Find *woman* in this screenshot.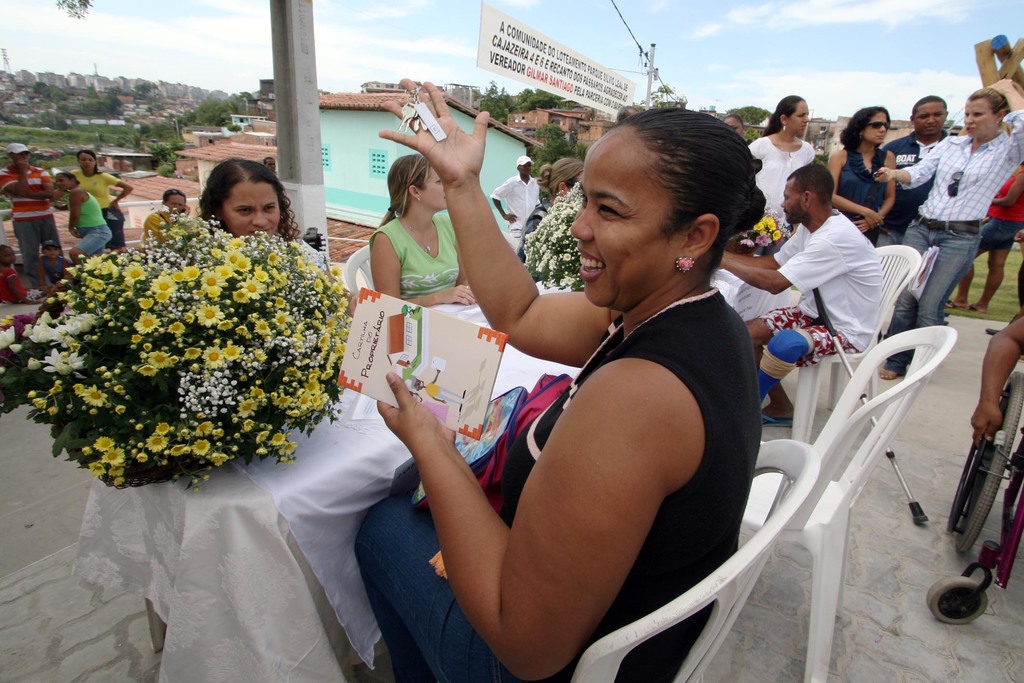
The bounding box for *woman* is BBox(67, 149, 134, 242).
